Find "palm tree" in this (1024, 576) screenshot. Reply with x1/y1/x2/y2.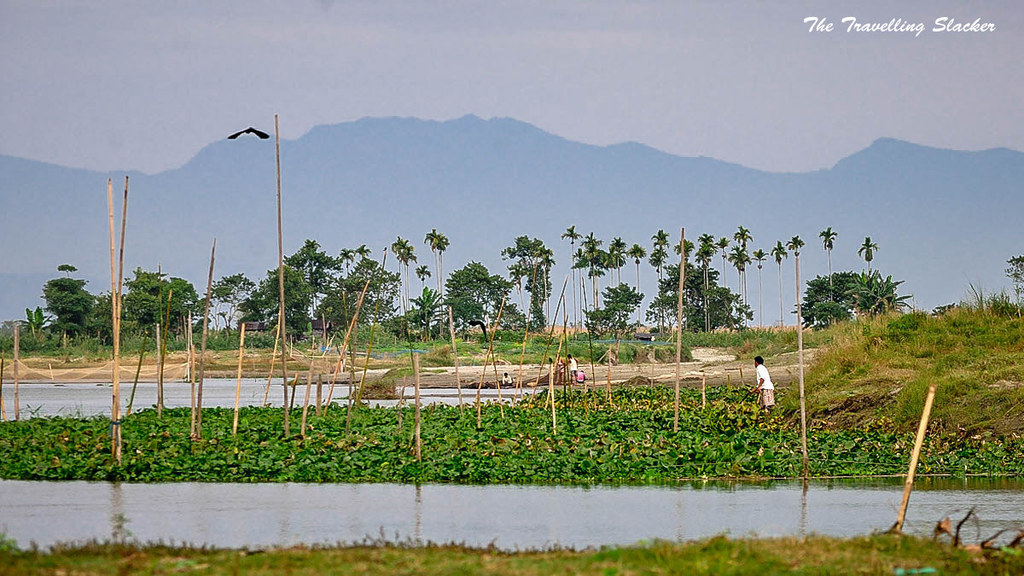
689/230/723/311.
